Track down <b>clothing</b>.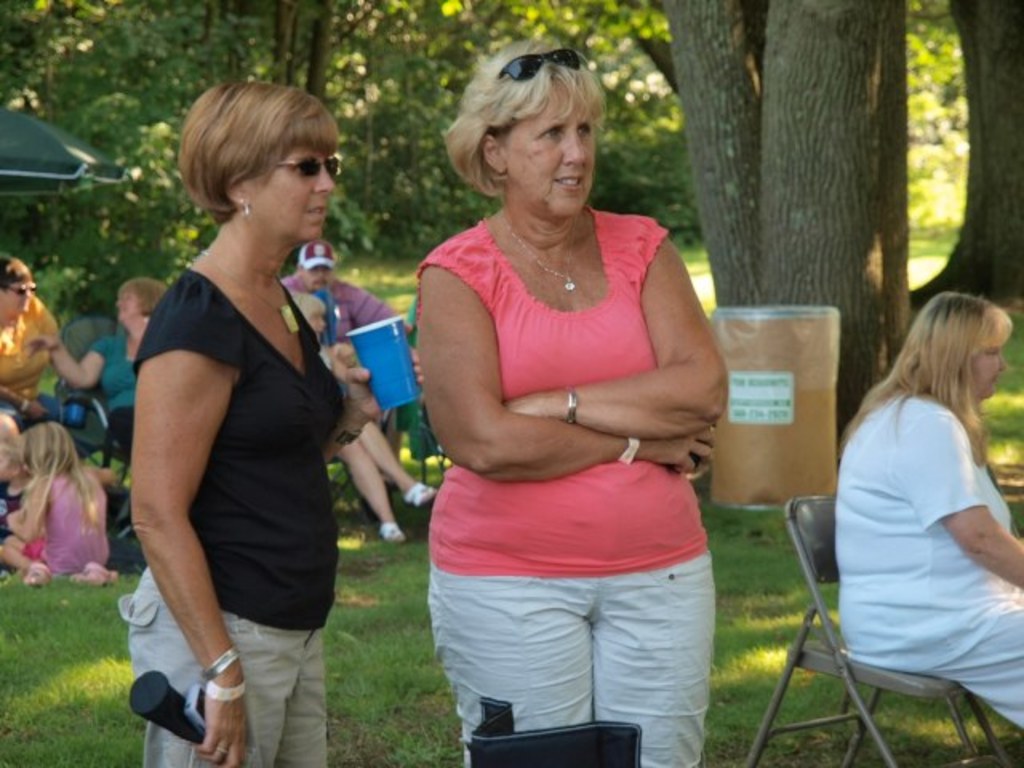
Tracked to x1=0 y1=480 x2=34 y2=555.
